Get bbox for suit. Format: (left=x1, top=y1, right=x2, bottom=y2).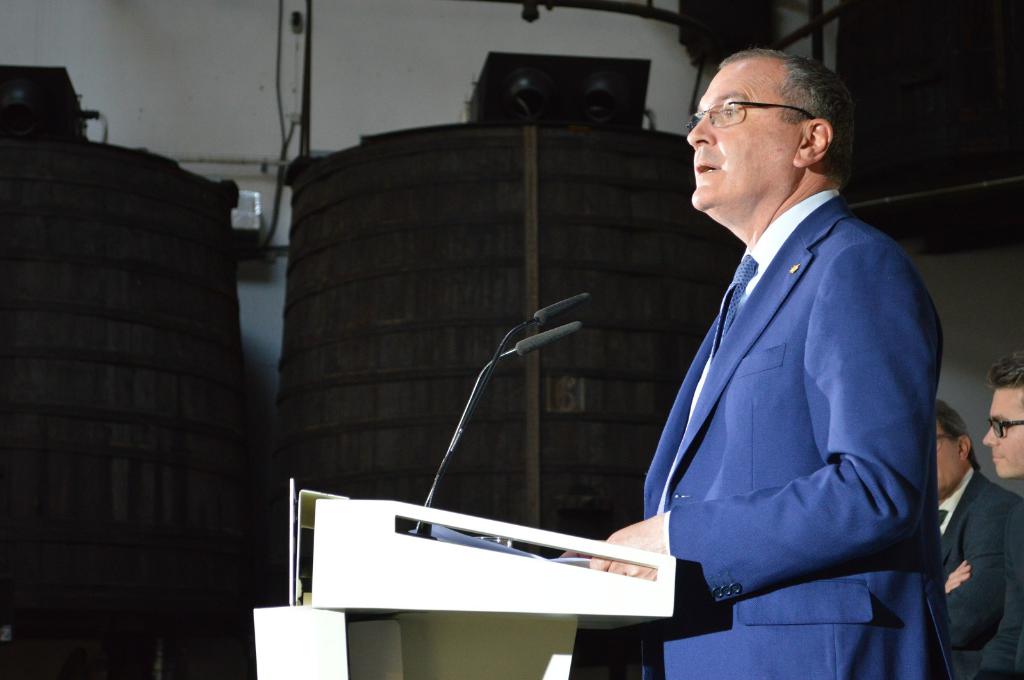
(left=635, top=187, right=945, bottom=679).
